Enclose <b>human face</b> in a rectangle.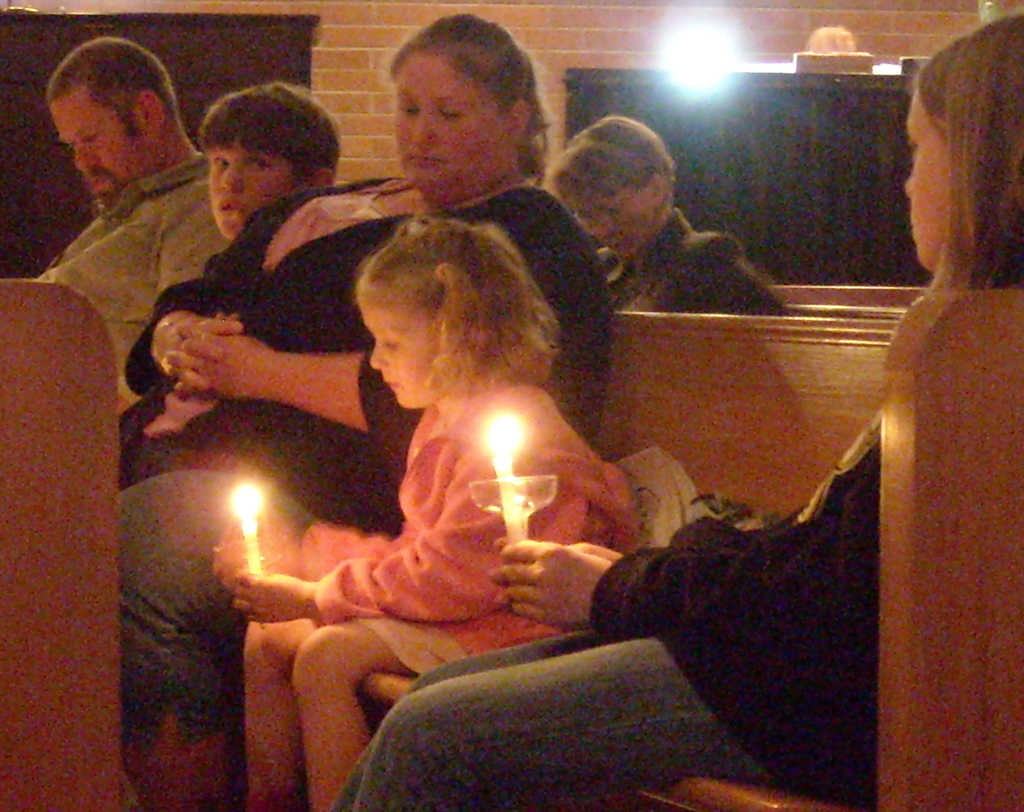
<region>50, 88, 148, 205</region>.
